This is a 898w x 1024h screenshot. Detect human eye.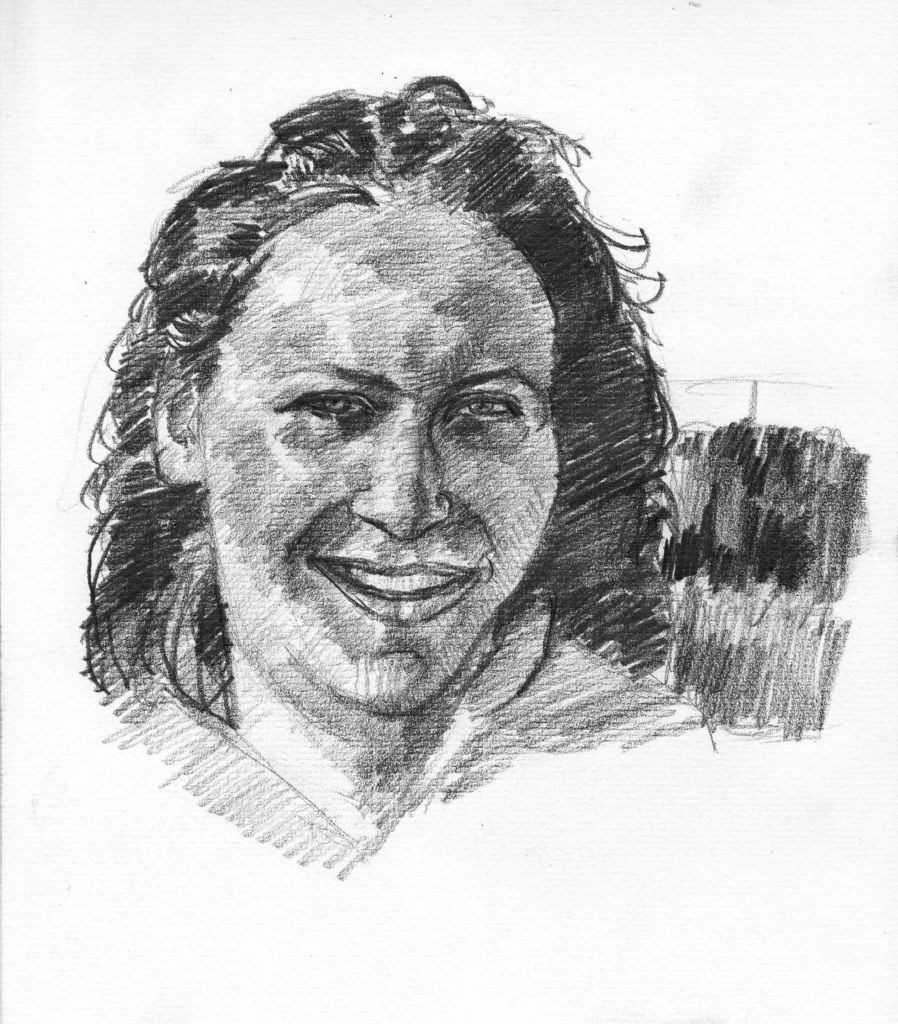
[left=272, top=387, right=377, bottom=419].
